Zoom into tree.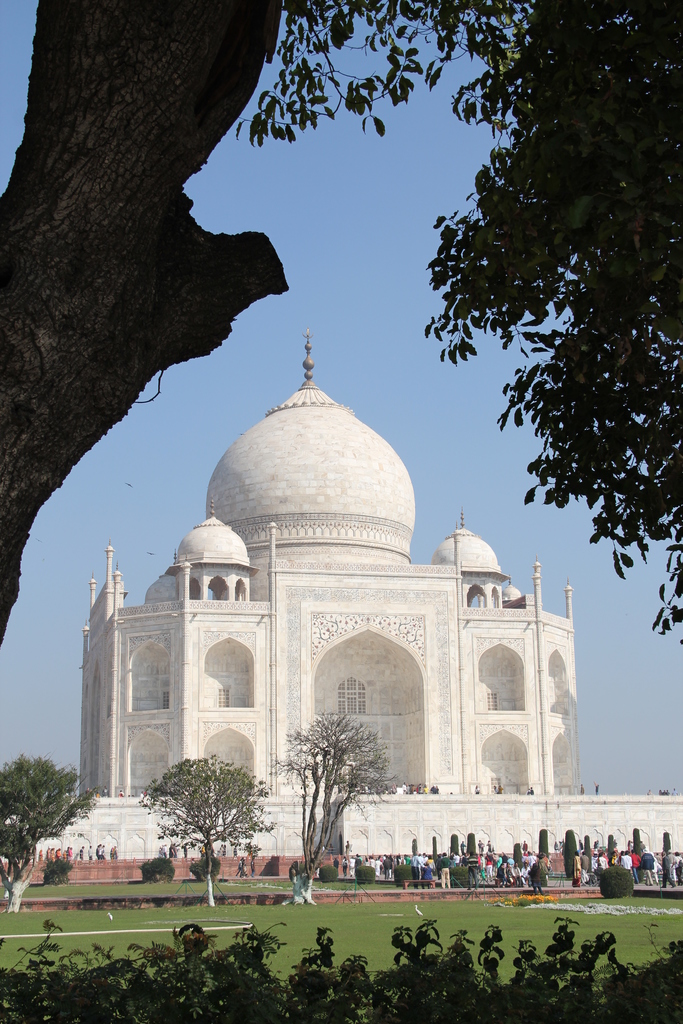
Zoom target: BBox(255, 715, 407, 909).
